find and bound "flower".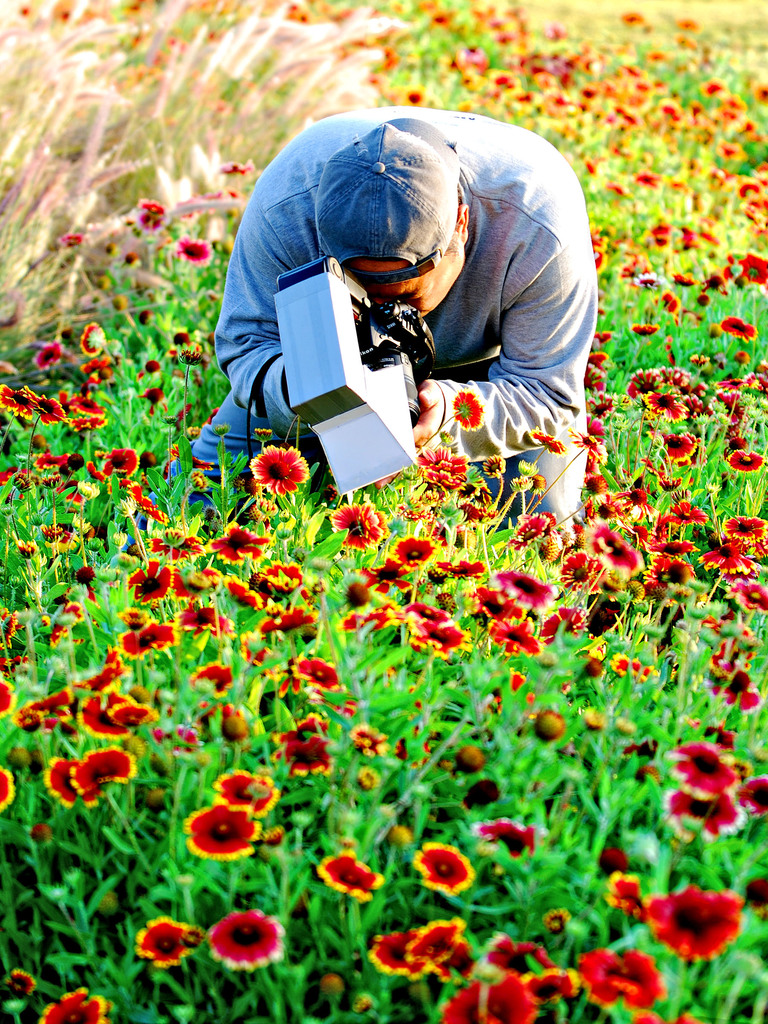
Bound: x1=742, y1=774, x2=767, y2=815.
